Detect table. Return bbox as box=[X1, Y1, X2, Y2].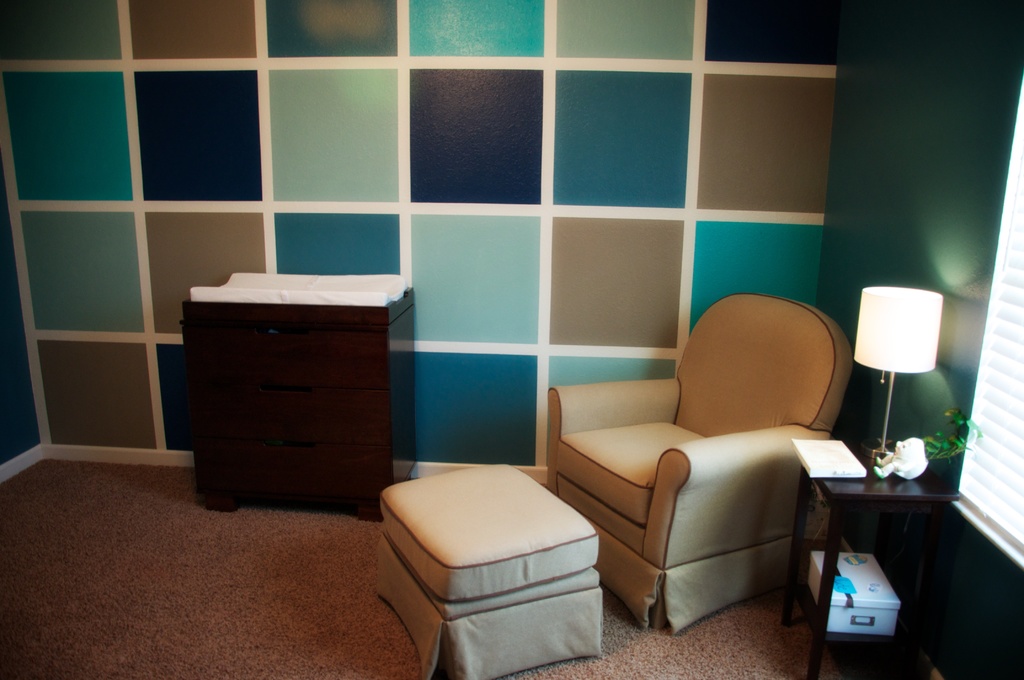
box=[189, 259, 425, 532].
